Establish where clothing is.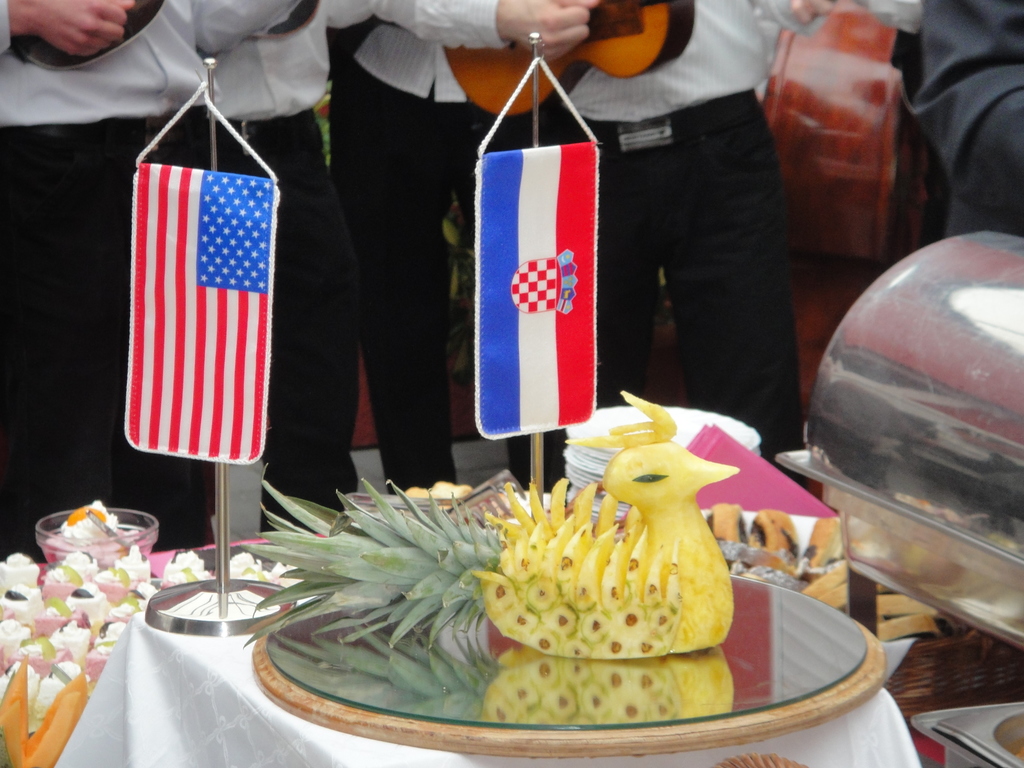
Established at <bbox>574, 0, 821, 449</bbox>.
